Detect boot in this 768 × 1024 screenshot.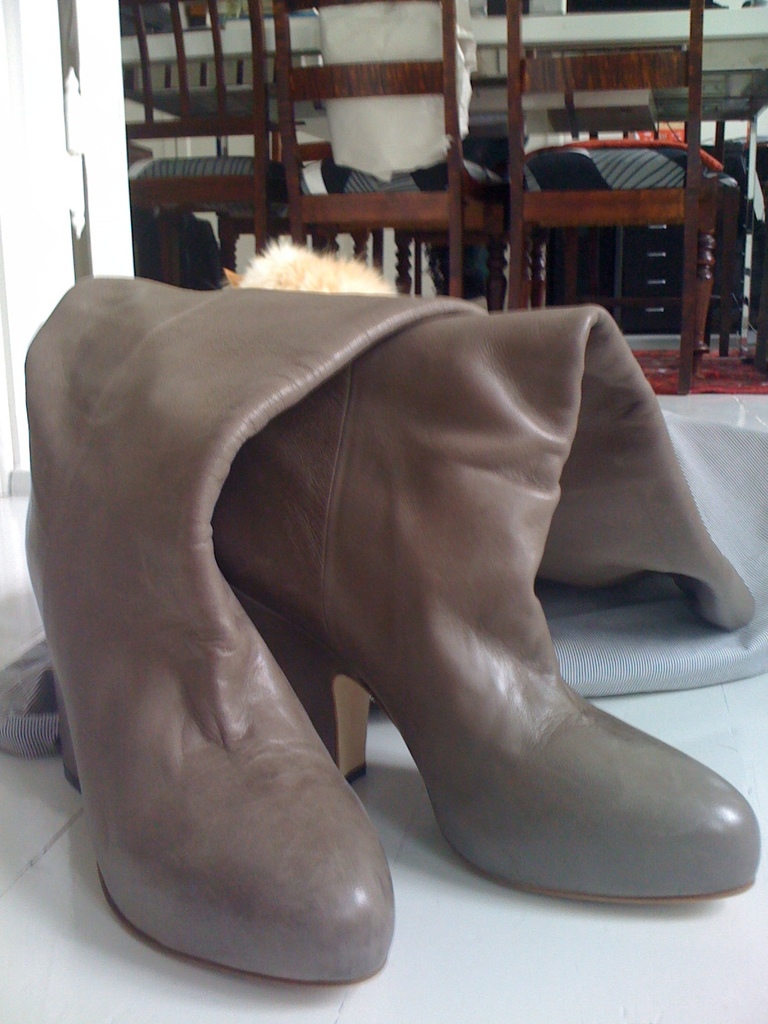
Detection: <region>229, 314, 763, 907</region>.
